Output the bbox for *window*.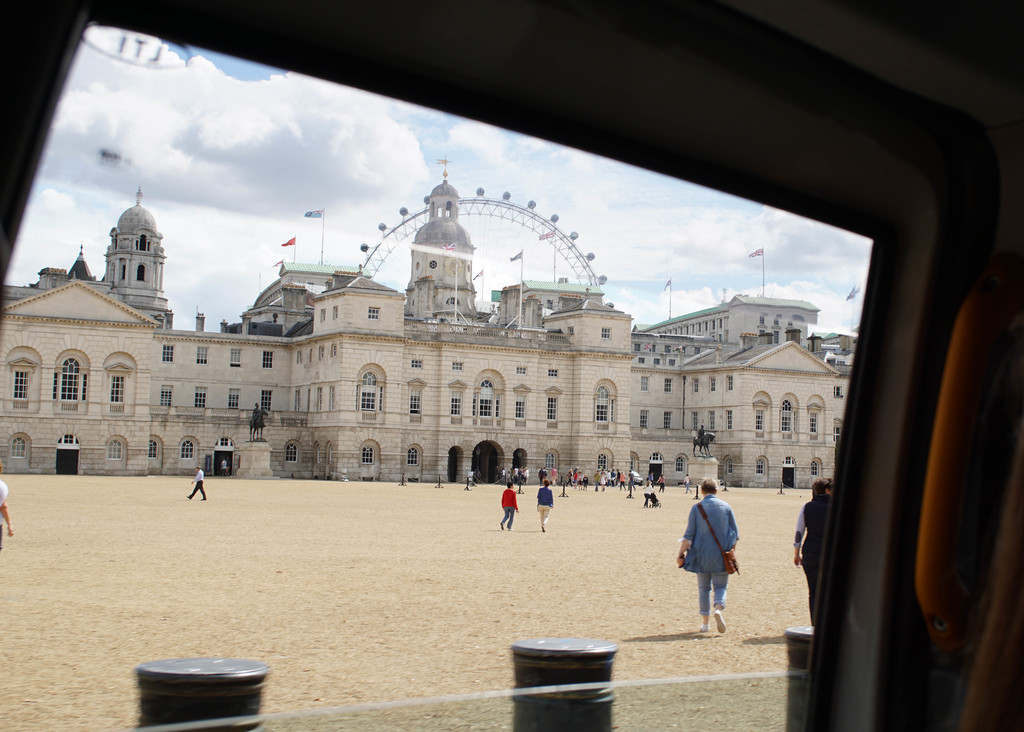
box(665, 359, 676, 366).
